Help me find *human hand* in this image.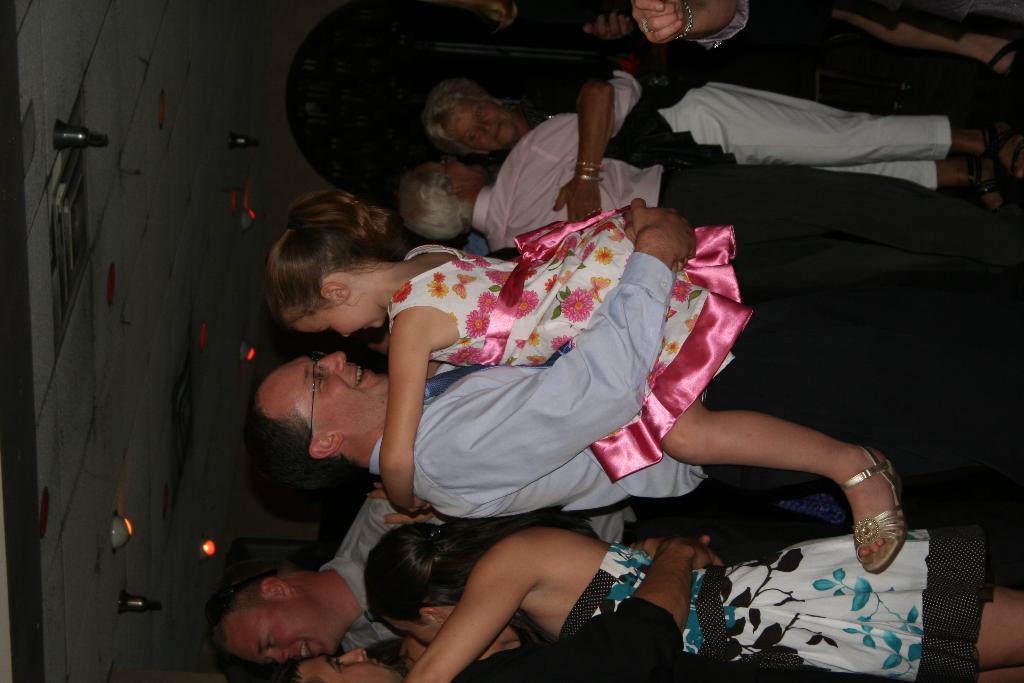
Found it: select_region(579, 12, 637, 43).
